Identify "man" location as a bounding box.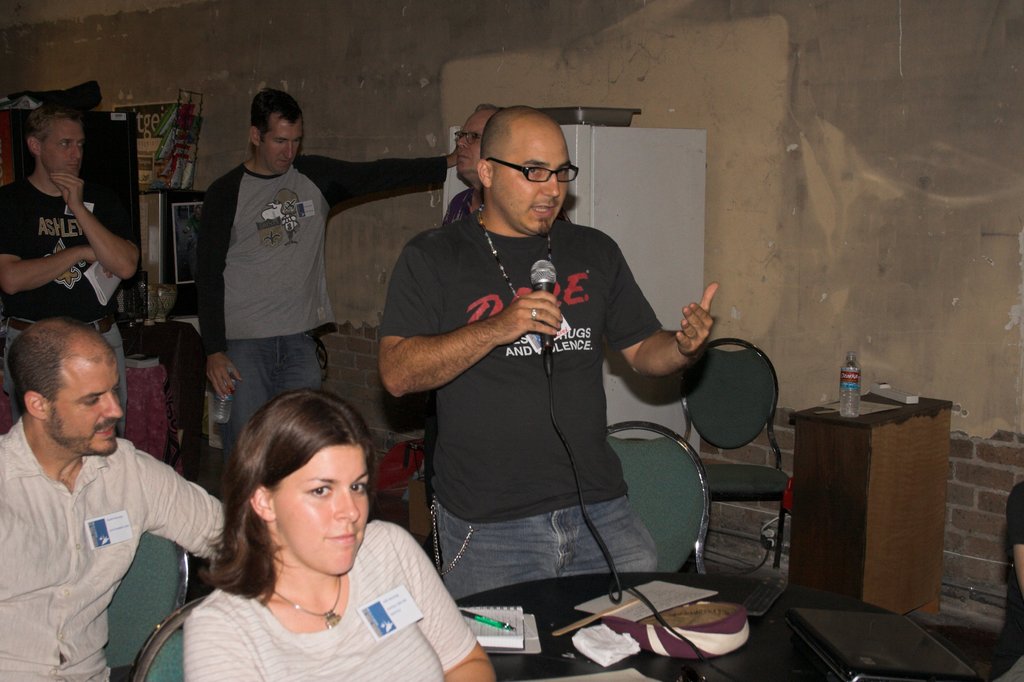
rect(385, 102, 728, 602).
